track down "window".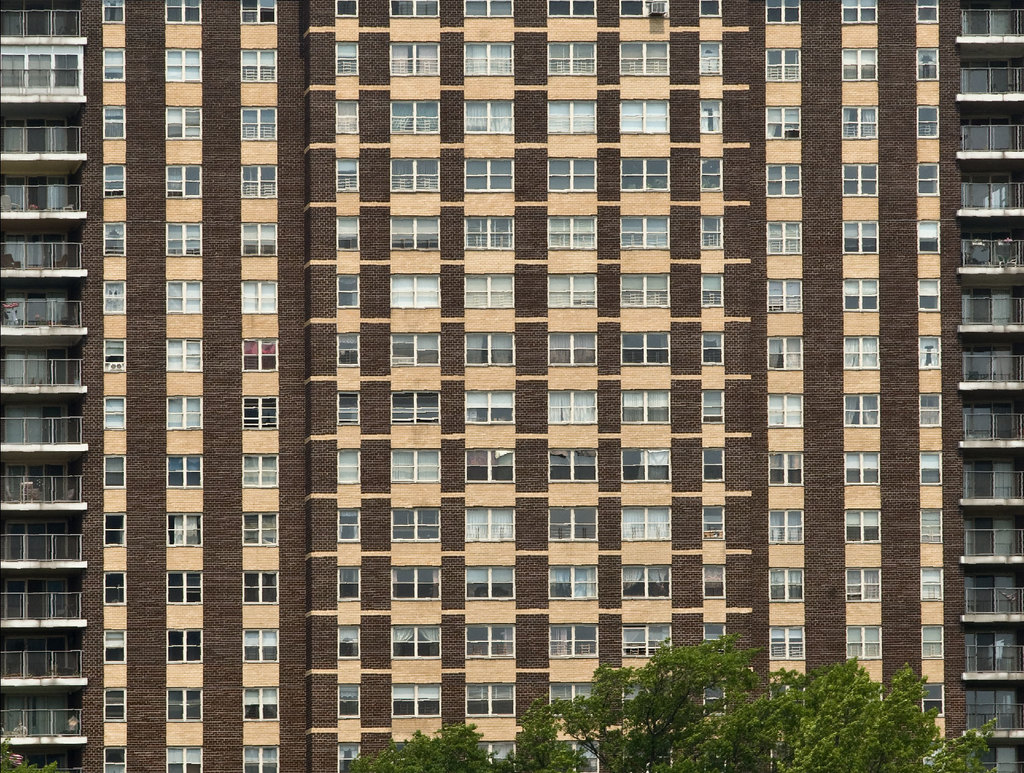
Tracked to <bbox>241, 0, 278, 25</bbox>.
